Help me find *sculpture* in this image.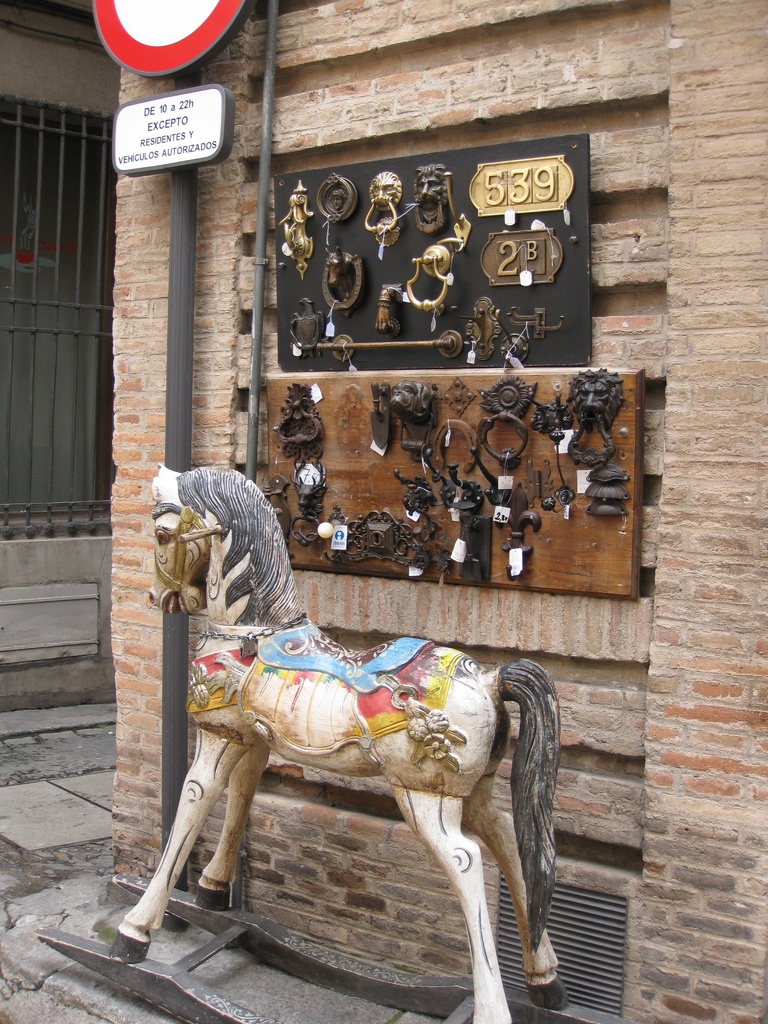
Found it: box=[573, 362, 627, 465].
